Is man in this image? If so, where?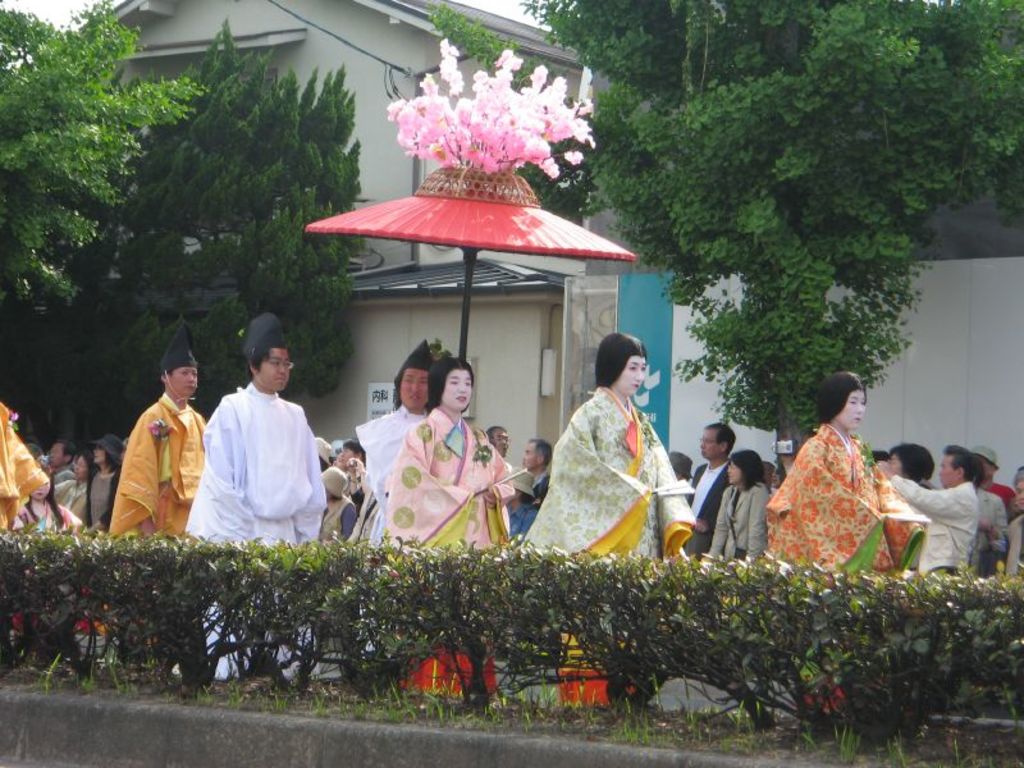
Yes, at bbox=[500, 472, 547, 538].
